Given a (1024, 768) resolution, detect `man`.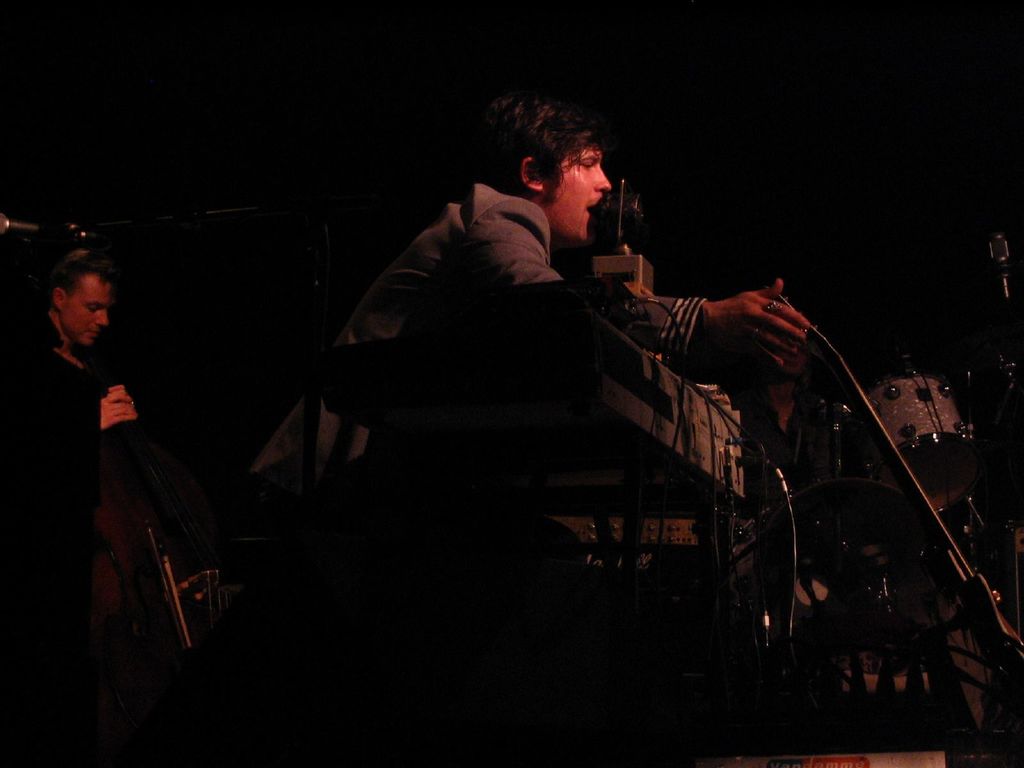
266, 100, 593, 630.
